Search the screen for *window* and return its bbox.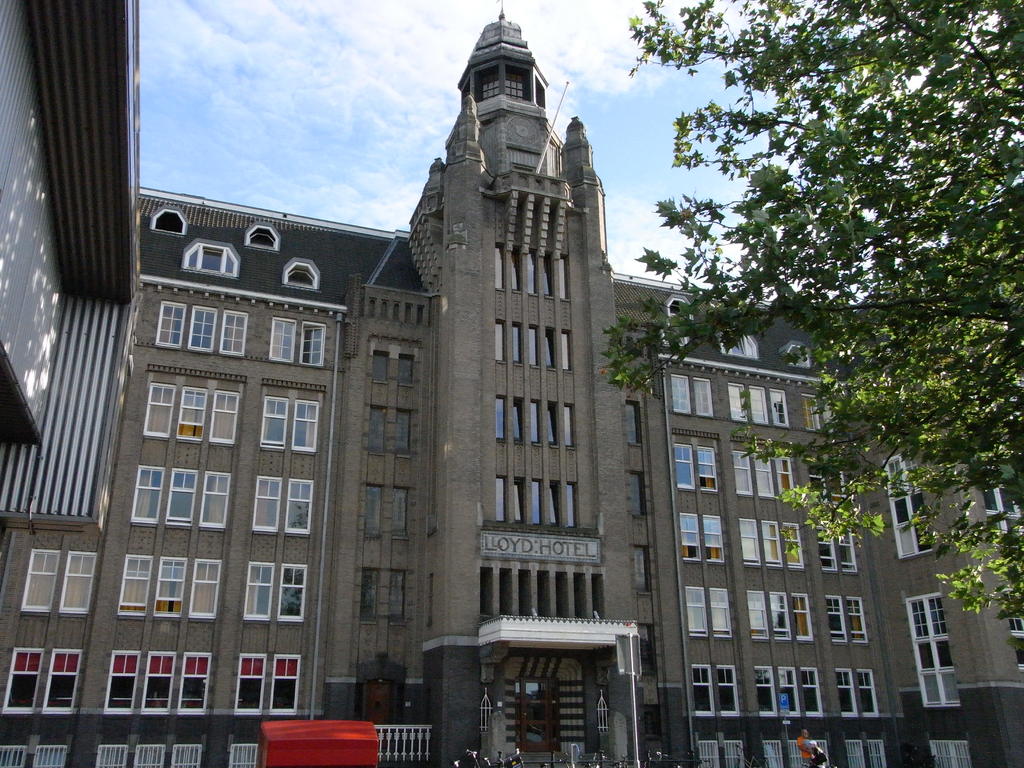
Found: crop(494, 394, 506, 444).
